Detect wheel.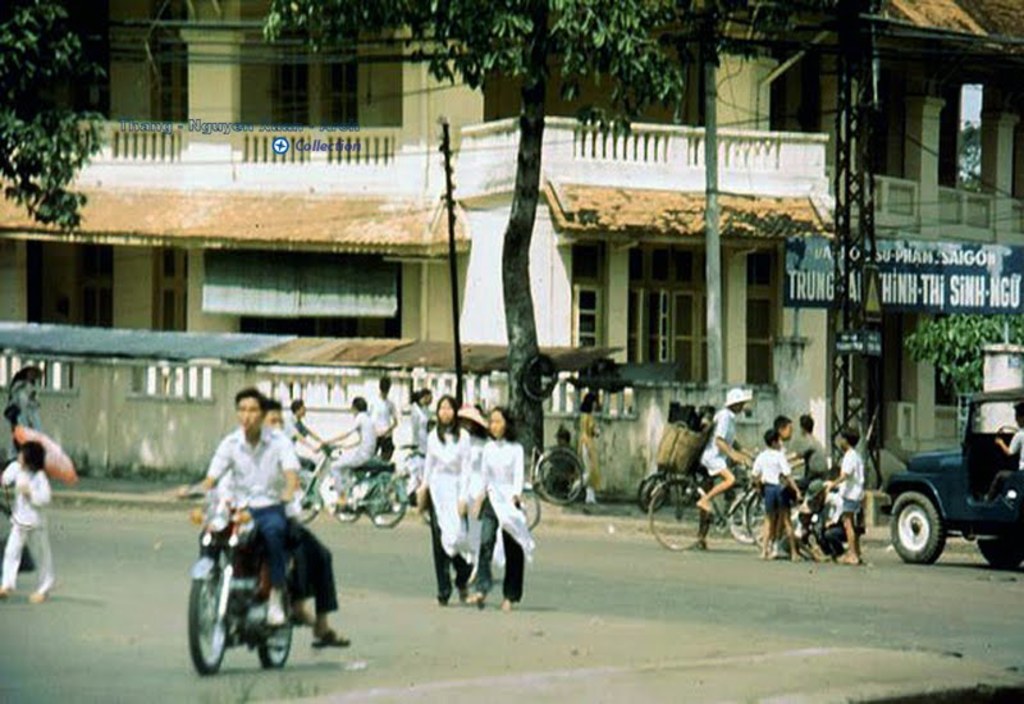
Detected at BBox(726, 490, 756, 545).
